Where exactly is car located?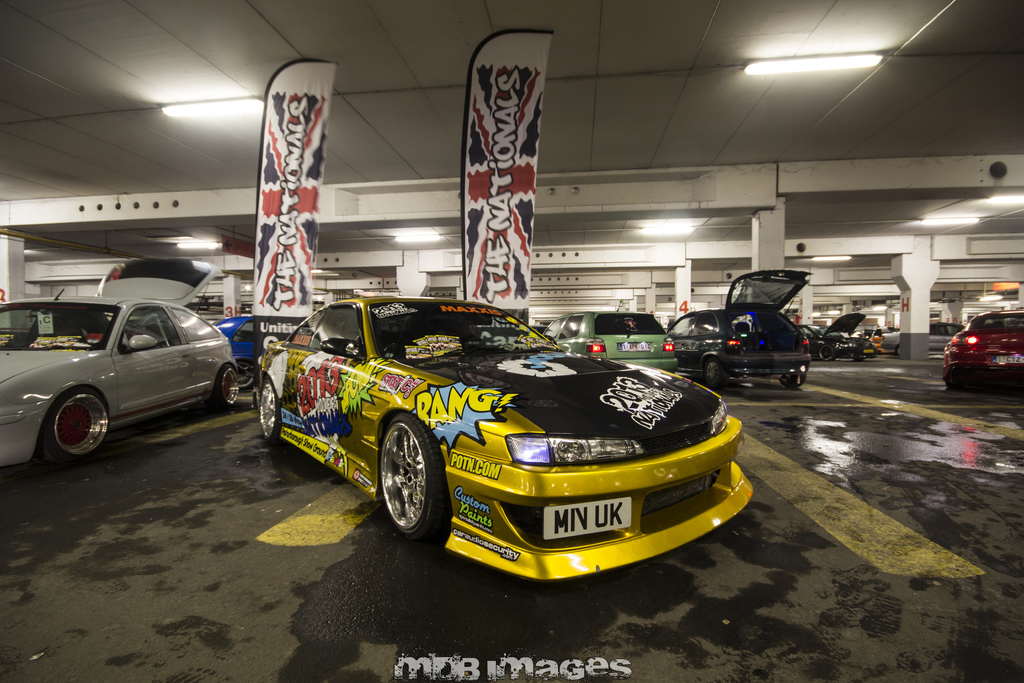
Its bounding box is 881/315/963/356.
